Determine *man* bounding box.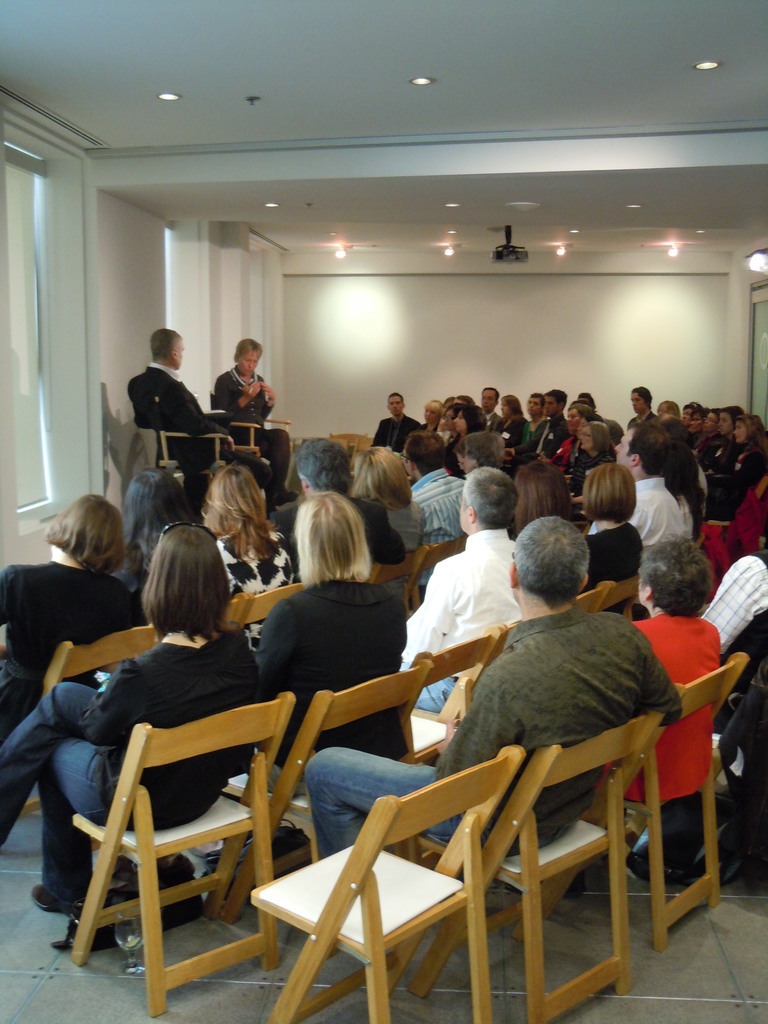
Determined: [618,426,698,548].
